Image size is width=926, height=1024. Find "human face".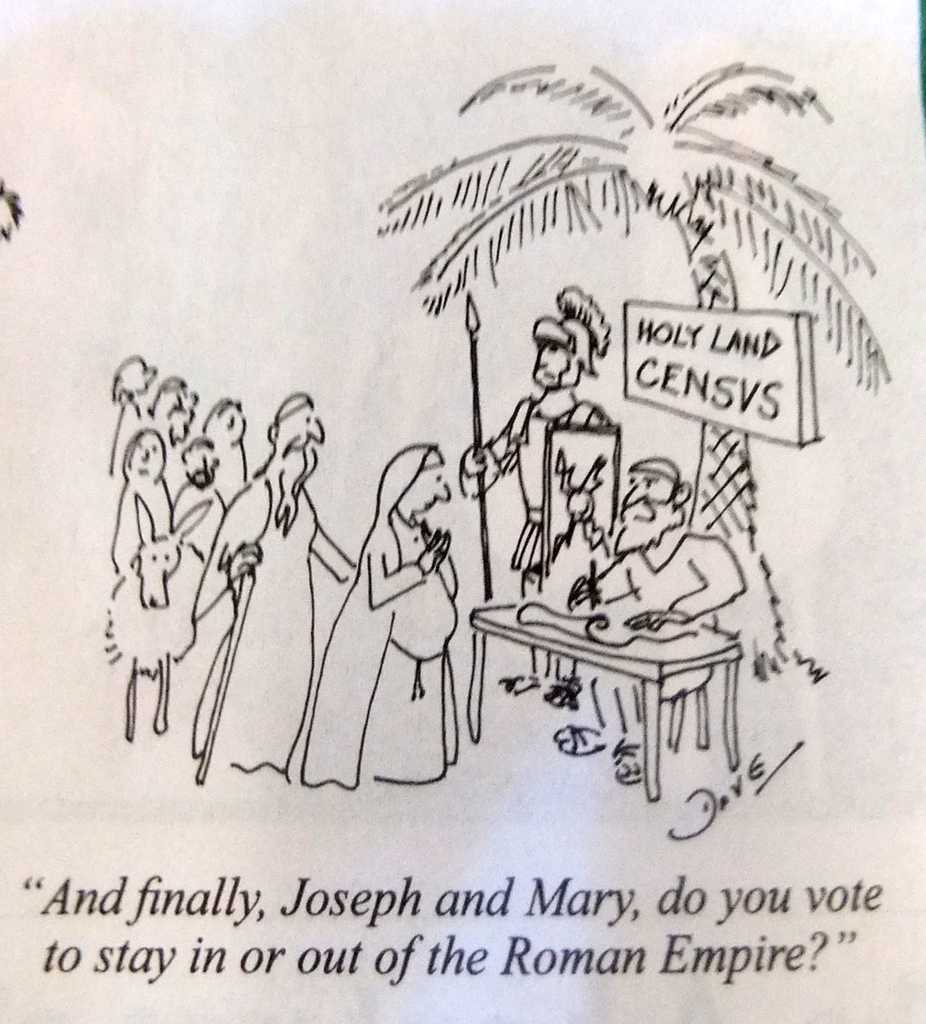
407 457 452 511.
